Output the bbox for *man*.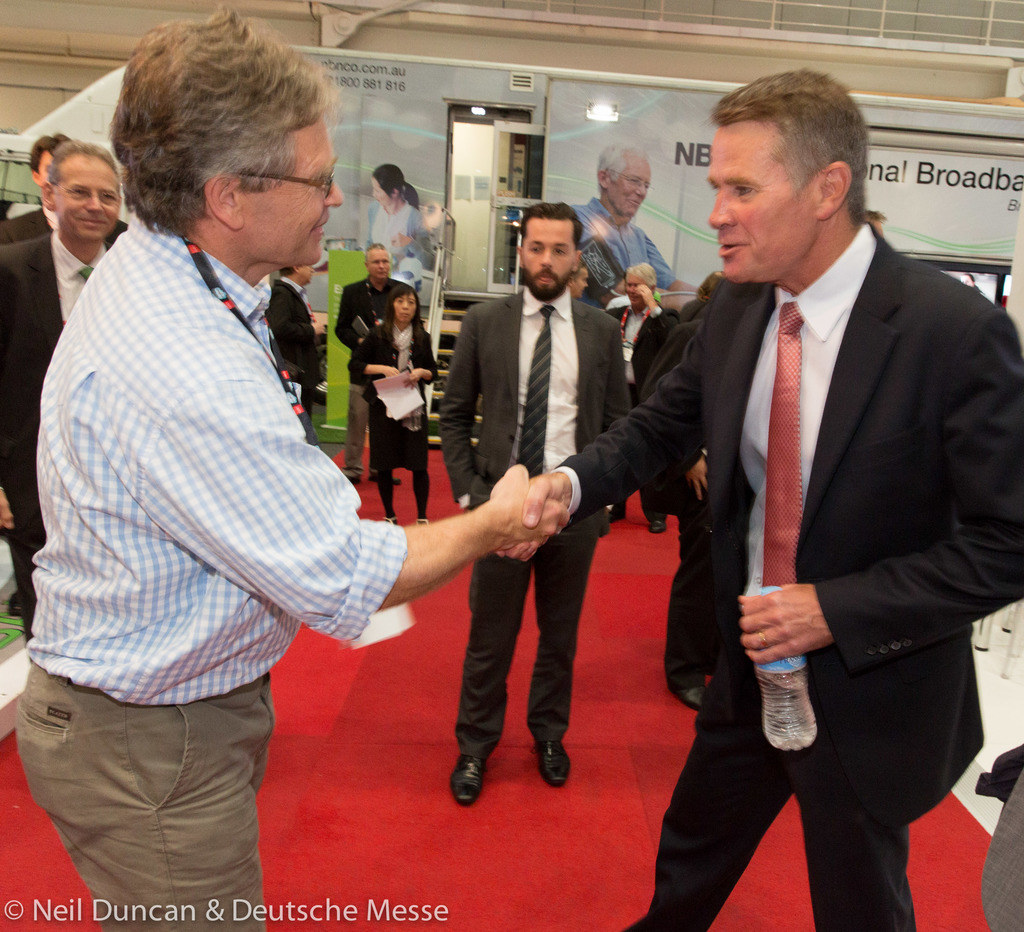
(12, 0, 566, 931).
